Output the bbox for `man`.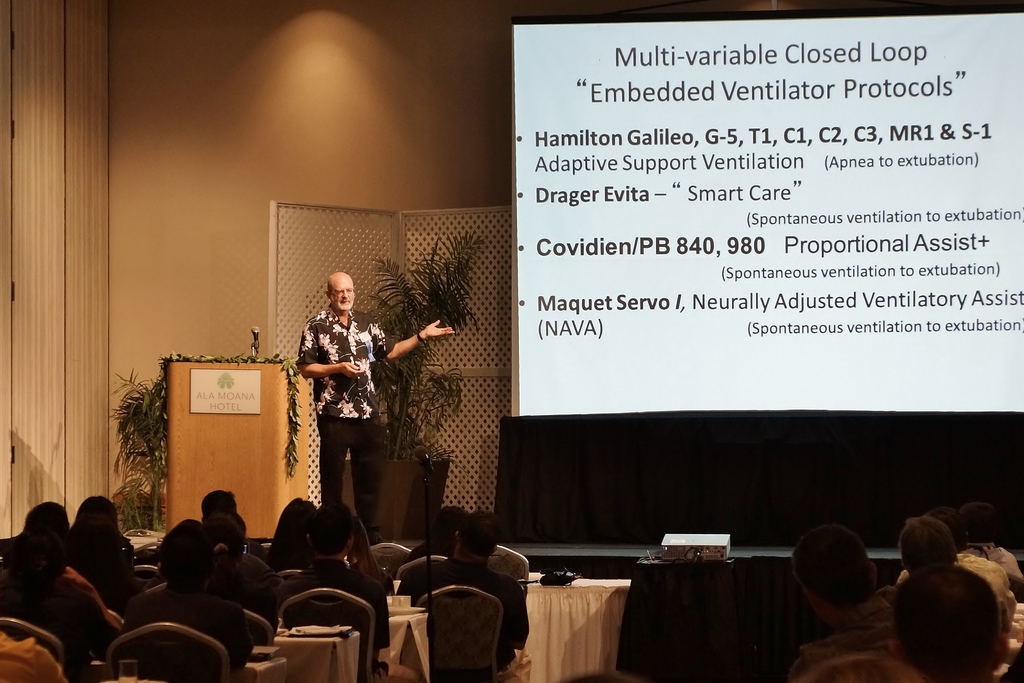
<region>888, 565, 1010, 682</region>.
